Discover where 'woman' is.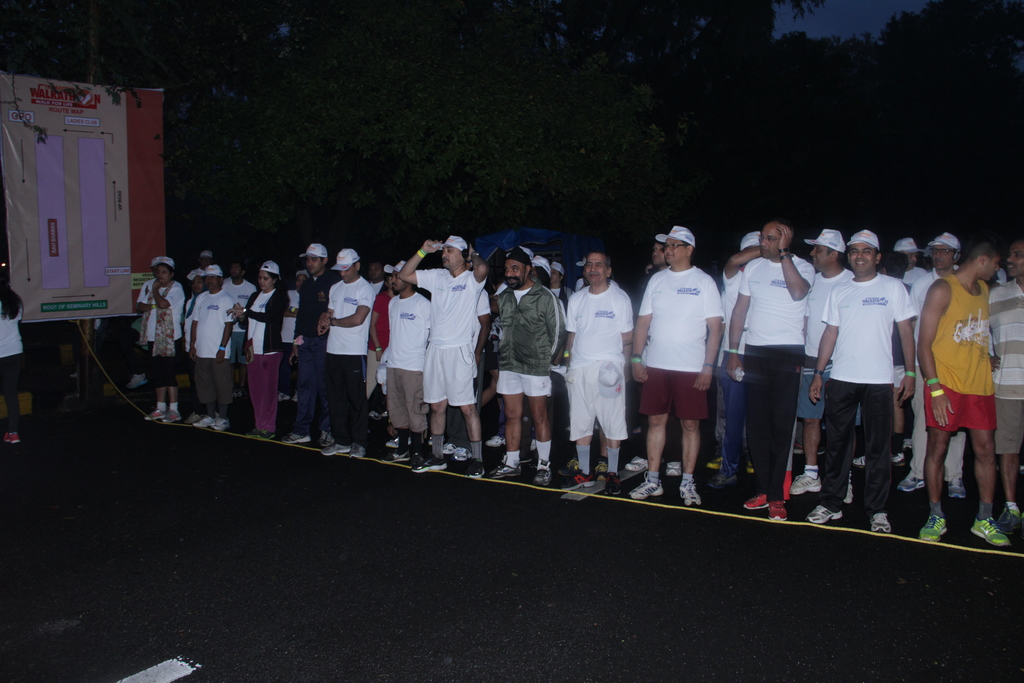
Discovered at bbox=[225, 260, 292, 436].
